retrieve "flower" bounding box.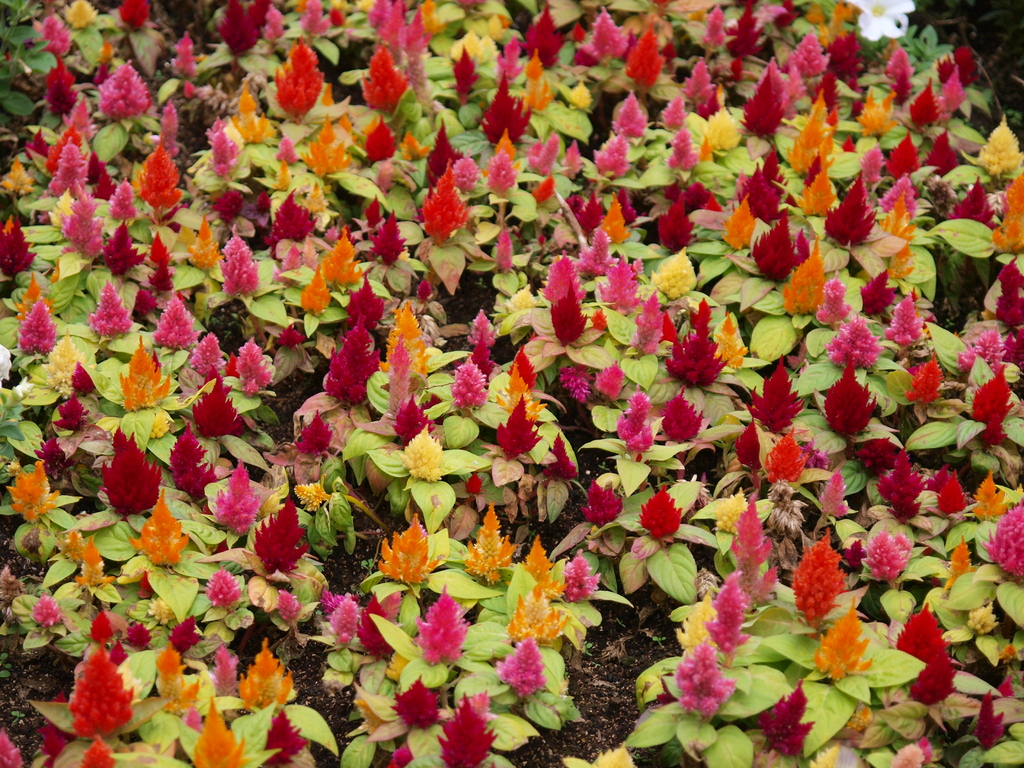
Bounding box: (x1=150, y1=646, x2=207, y2=716).
